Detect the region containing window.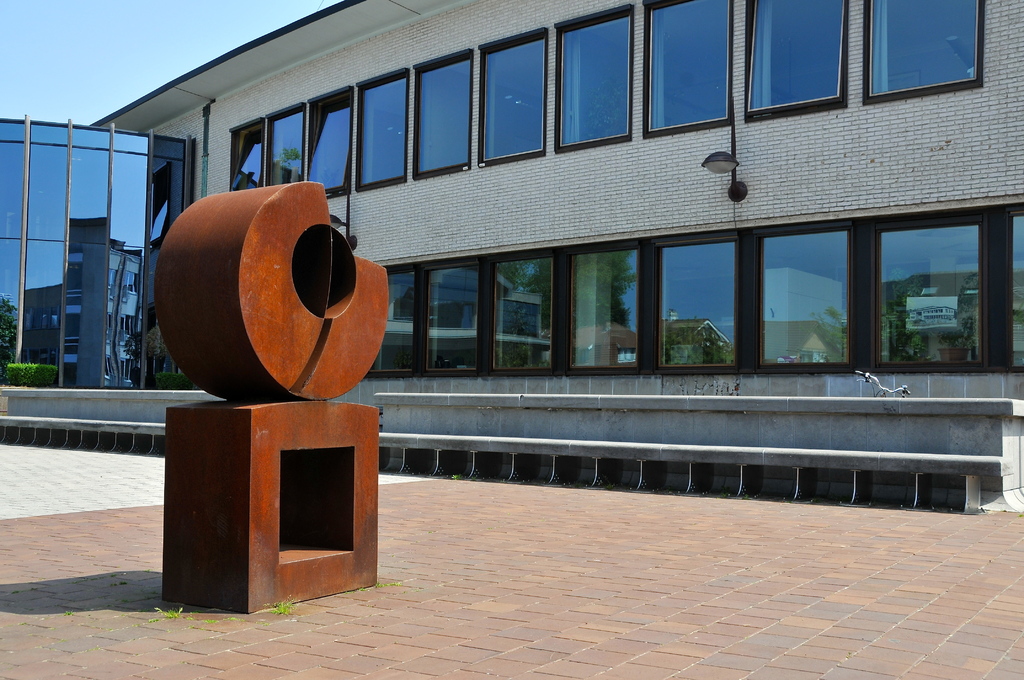
region(656, 236, 737, 369).
